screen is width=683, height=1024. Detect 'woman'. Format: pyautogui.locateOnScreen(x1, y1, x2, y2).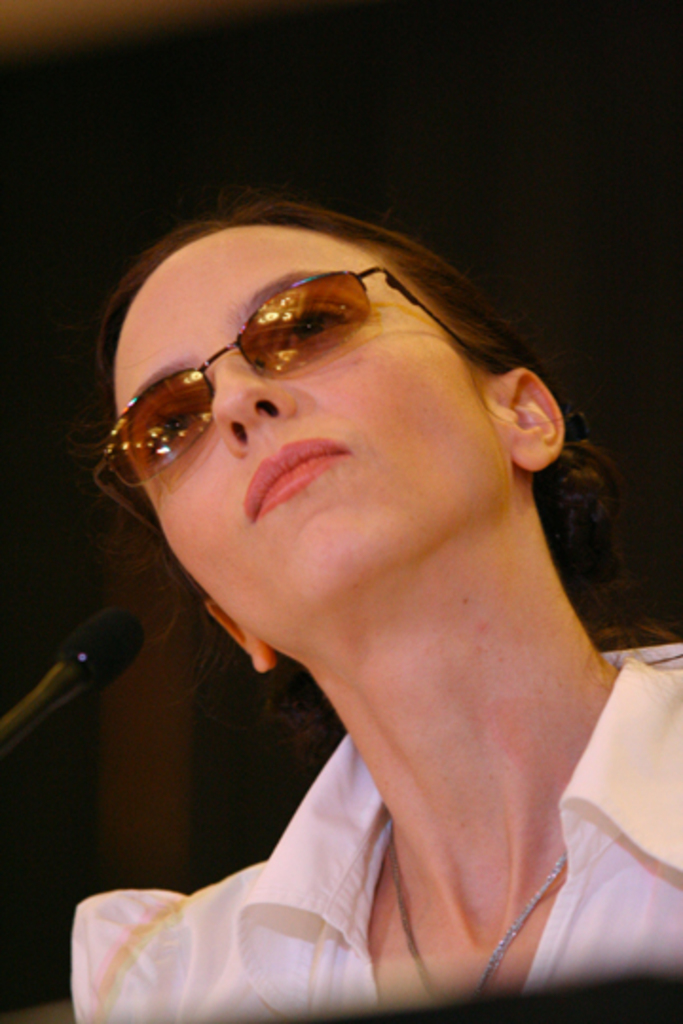
pyautogui.locateOnScreen(72, 192, 681, 1020).
